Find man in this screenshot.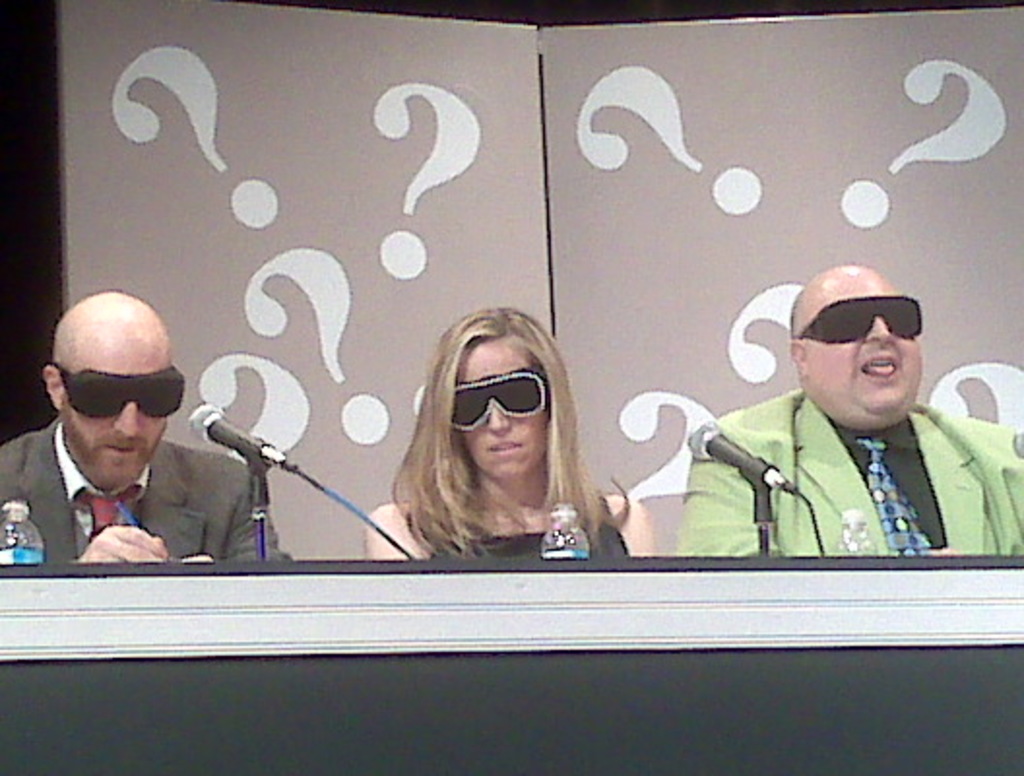
The bounding box for man is l=673, t=262, r=1022, b=559.
